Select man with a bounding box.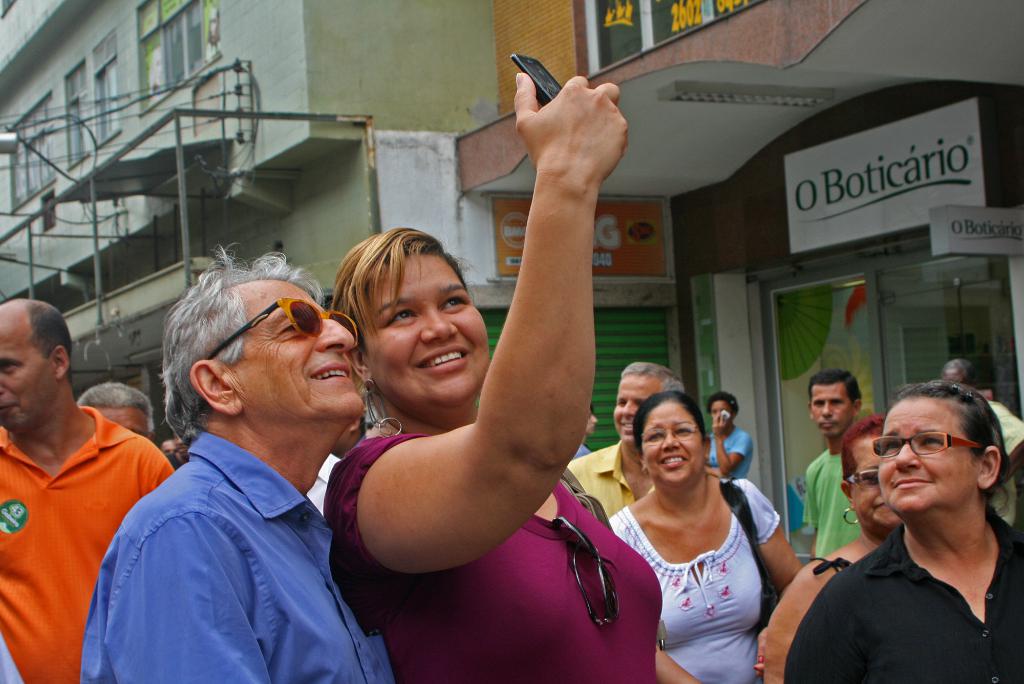
(799,368,888,554).
